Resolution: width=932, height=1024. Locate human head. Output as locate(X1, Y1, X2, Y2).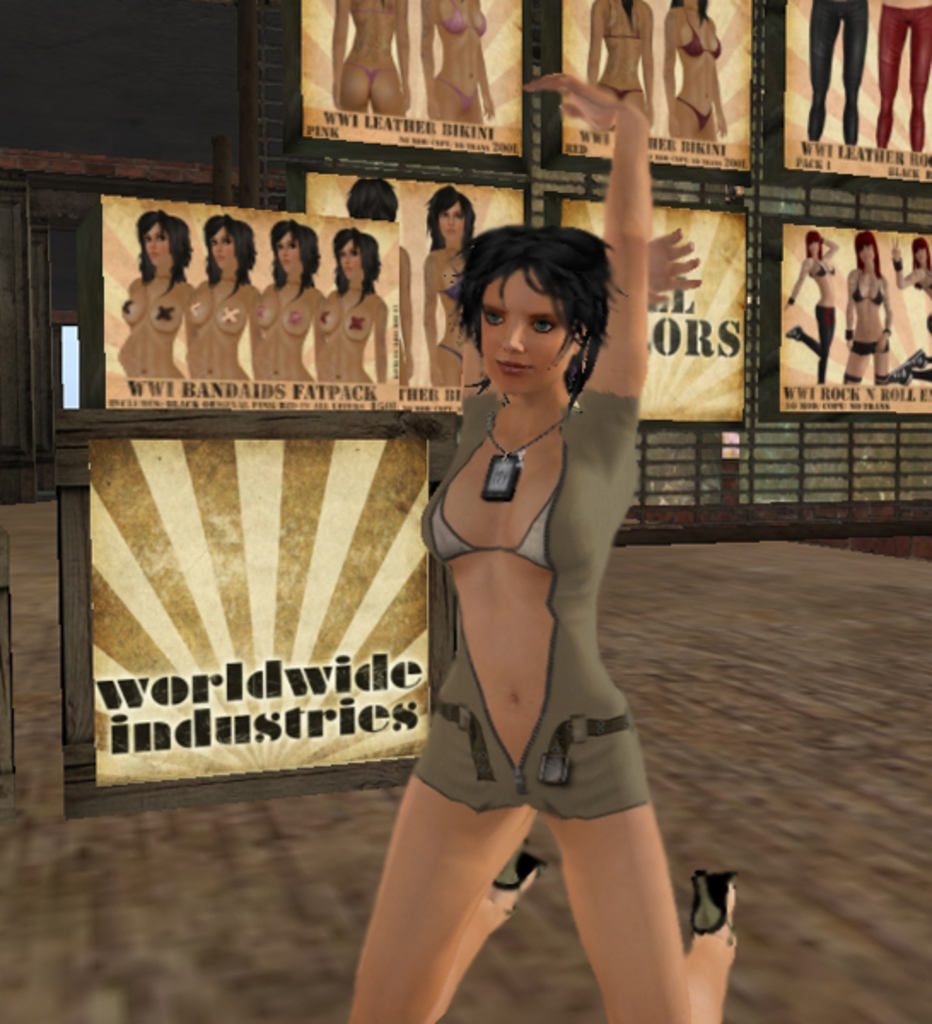
locate(804, 224, 823, 253).
